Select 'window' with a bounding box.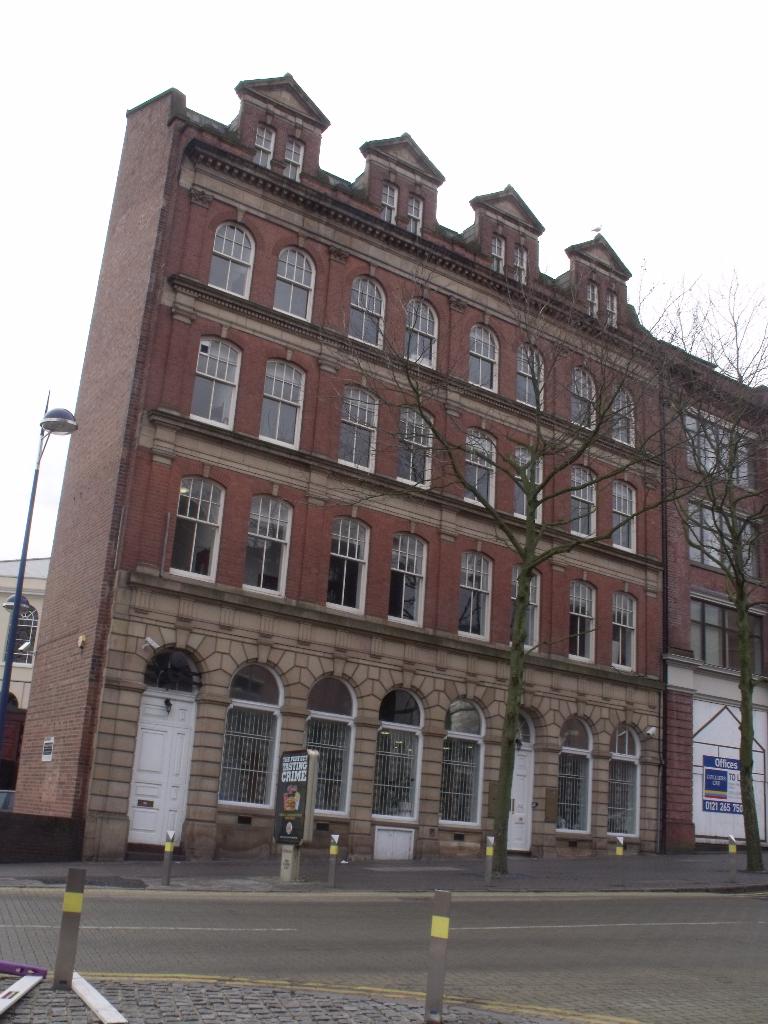
left=608, top=290, right=618, bottom=330.
